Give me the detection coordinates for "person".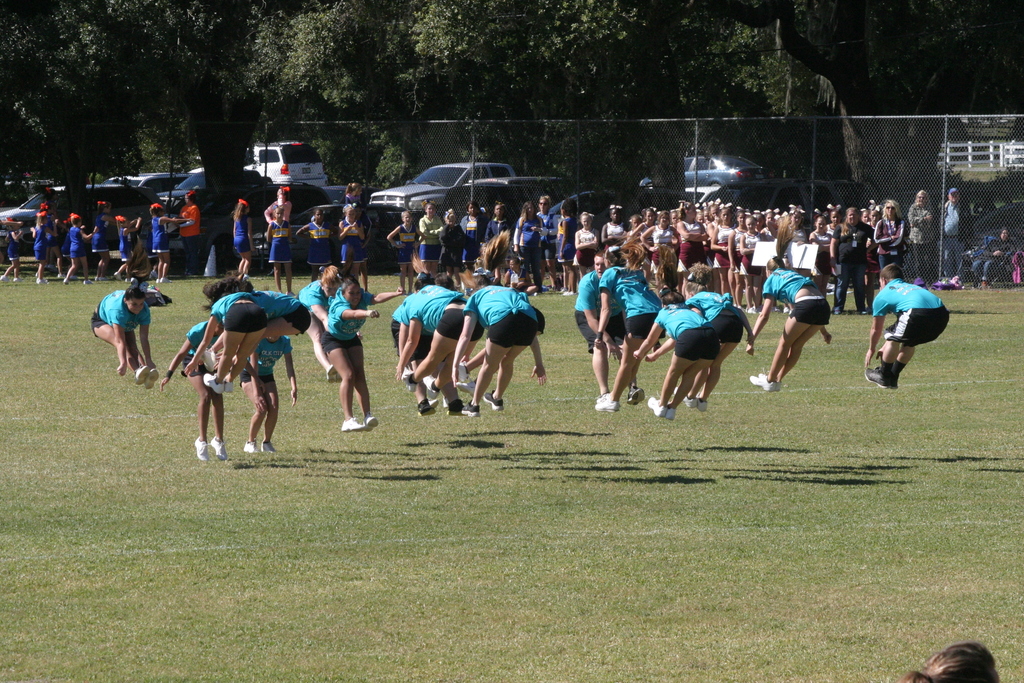
[241,324,308,457].
